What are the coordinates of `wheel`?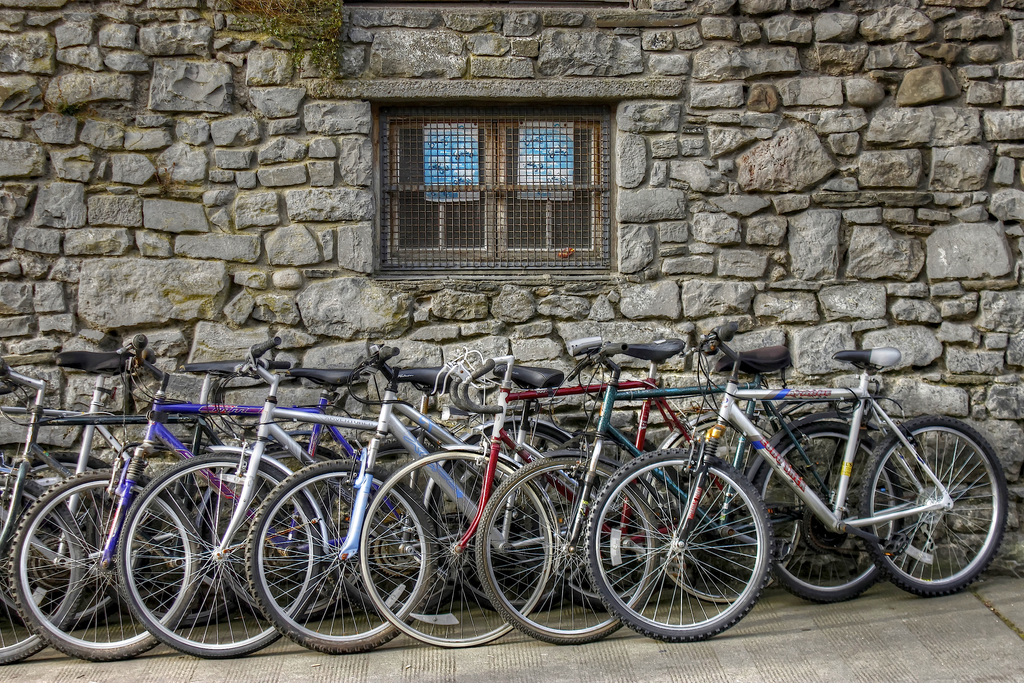
bbox=[243, 457, 441, 654].
